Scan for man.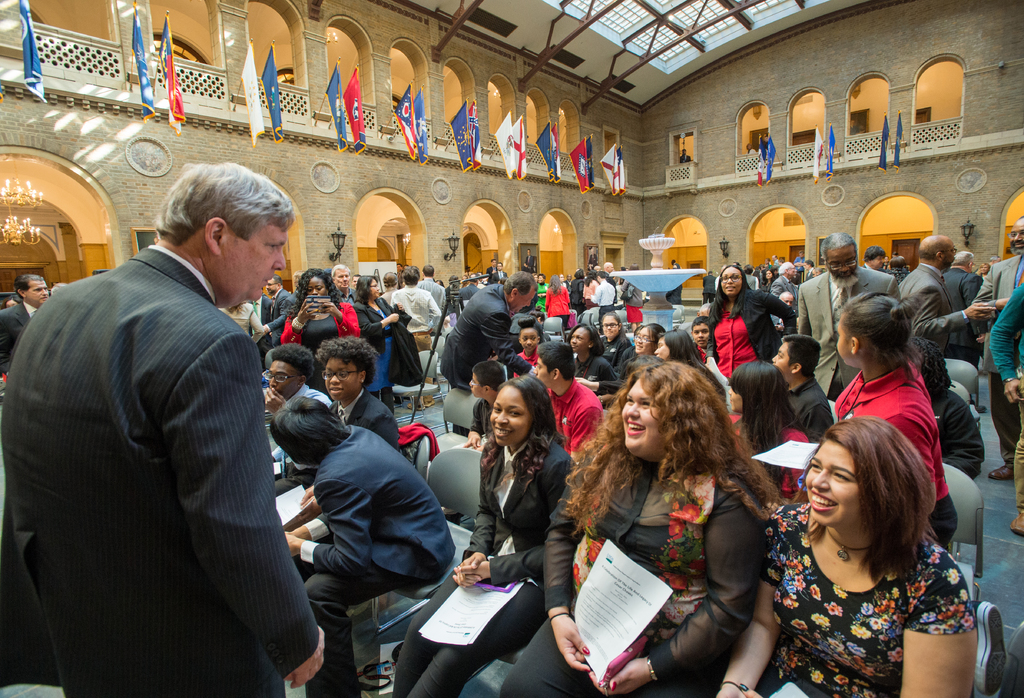
Scan result: 376,269,399,302.
